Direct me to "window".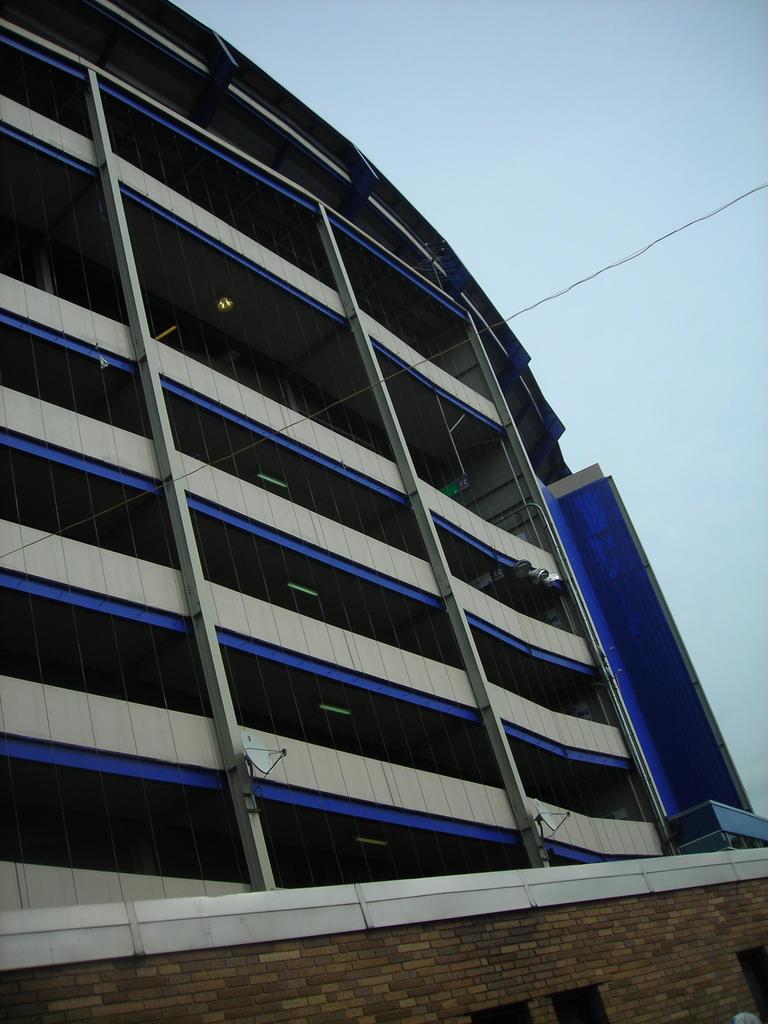
Direction: box=[0, 120, 131, 331].
